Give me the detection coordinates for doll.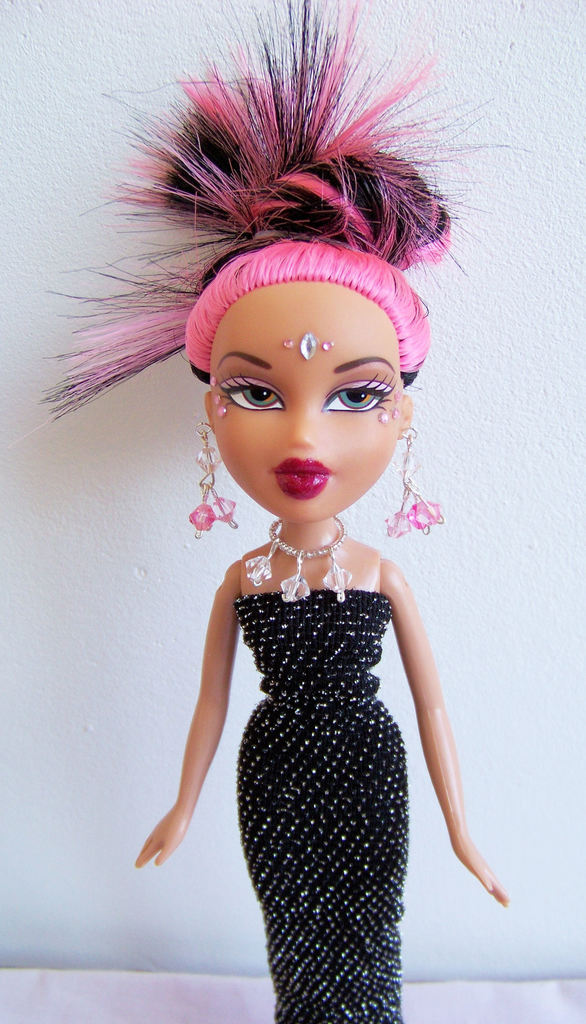
bbox=[132, 154, 498, 1006].
